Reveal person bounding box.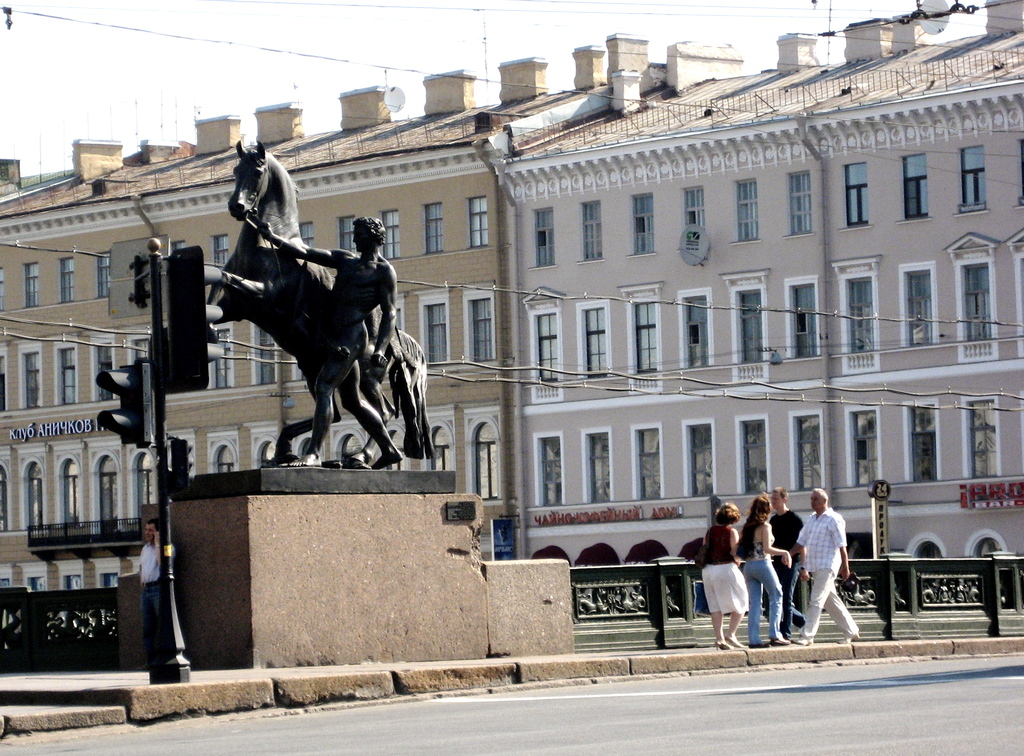
Revealed: <region>134, 517, 166, 675</region>.
